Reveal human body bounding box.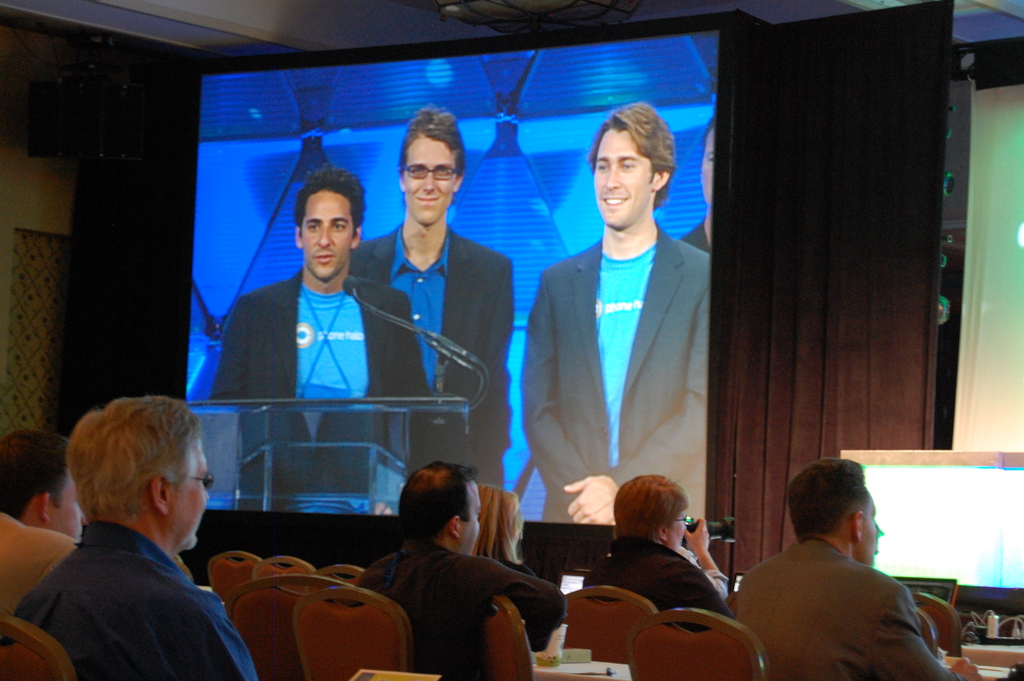
Revealed: x1=493, y1=559, x2=540, y2=580.
